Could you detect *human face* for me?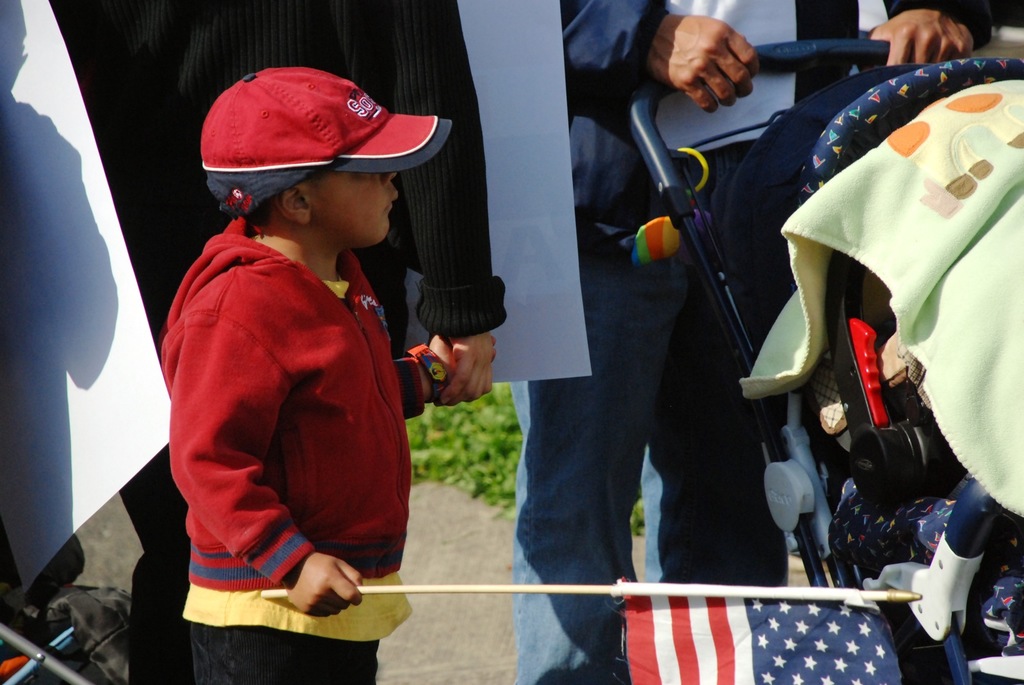
Detection result: (310, 168, 402, 244).
